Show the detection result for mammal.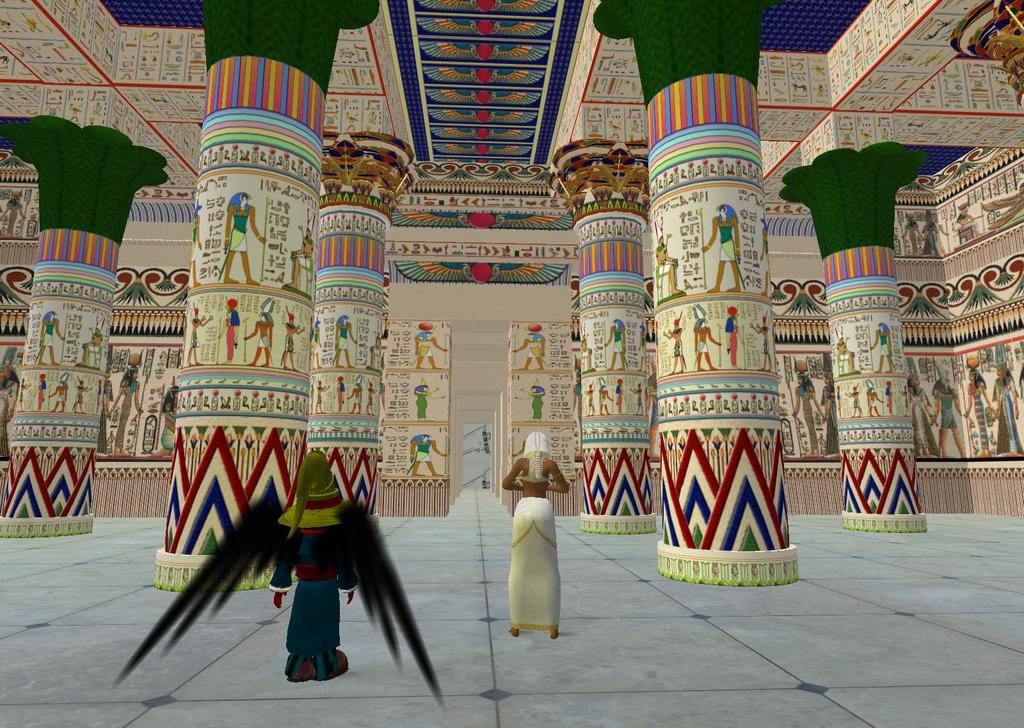
337/377/346/413.
